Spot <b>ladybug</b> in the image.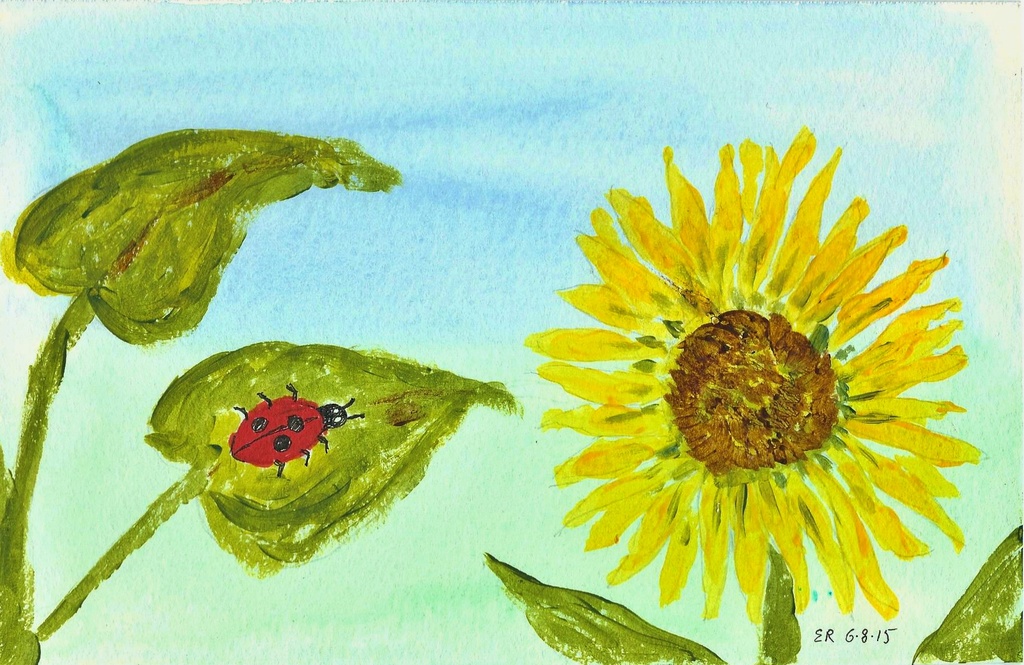
<b>ladybug</b> found at bbox=(227, 383, 364, 478).
